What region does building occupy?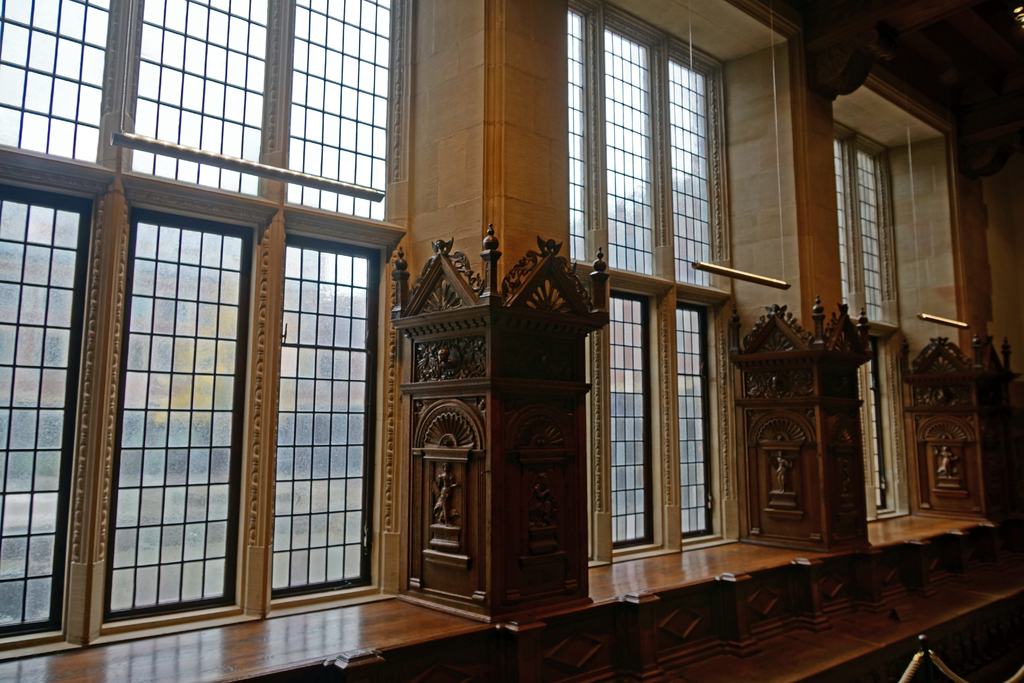
0 0 1023 682.
